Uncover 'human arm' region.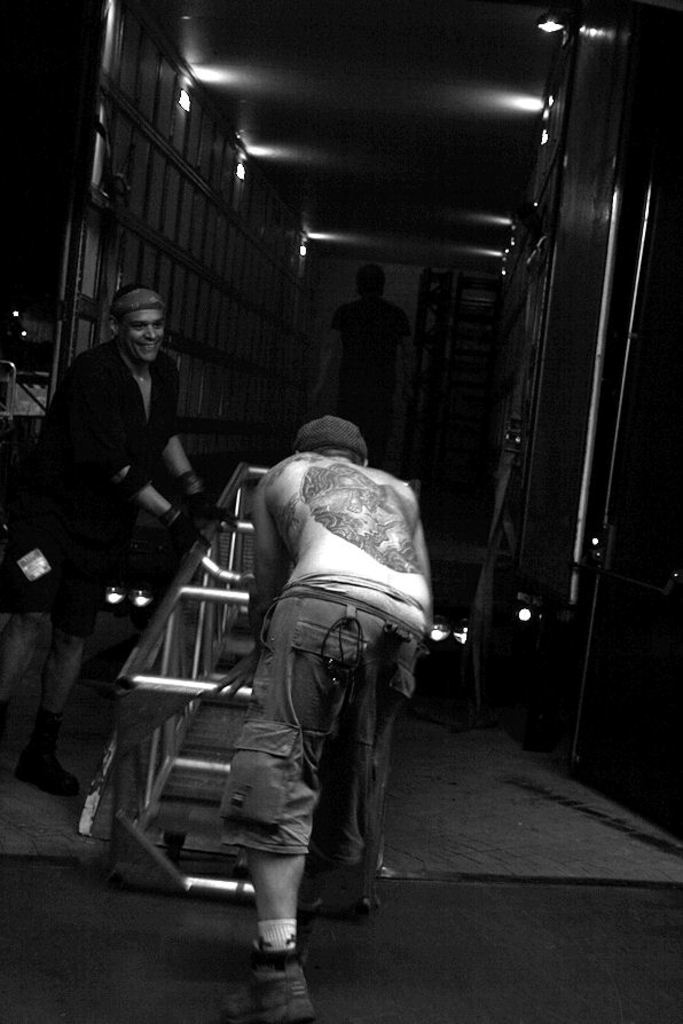
Uncovered: box(390, 307, 419, 413).
